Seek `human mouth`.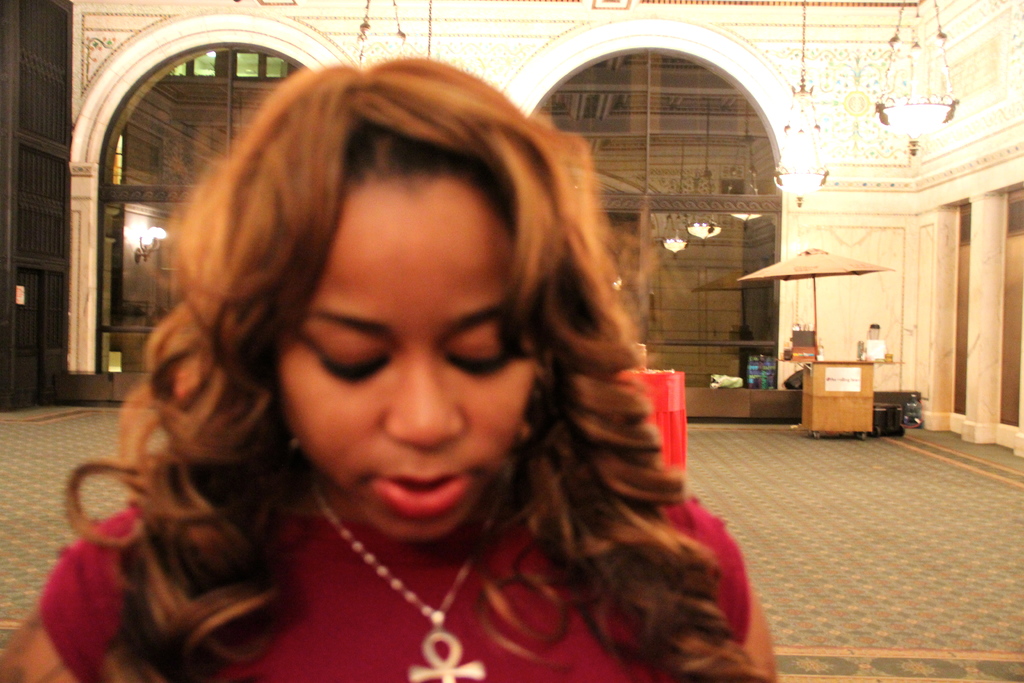
<region>371, 472, 473, 518</region>.
